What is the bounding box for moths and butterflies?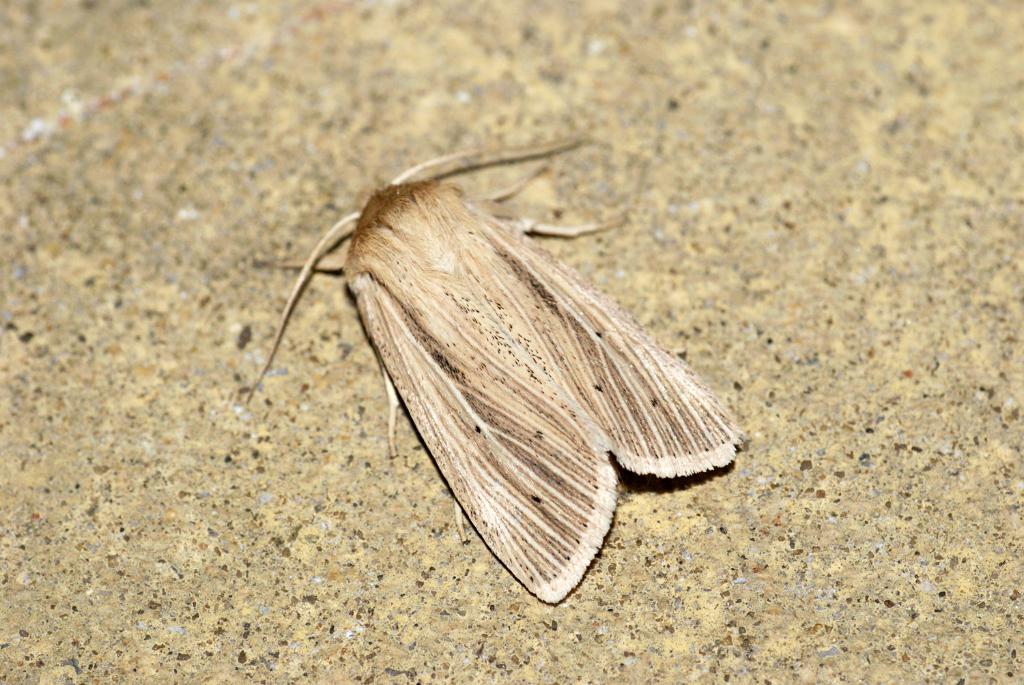
[left=242, top=131, right=748, bottom=608].
